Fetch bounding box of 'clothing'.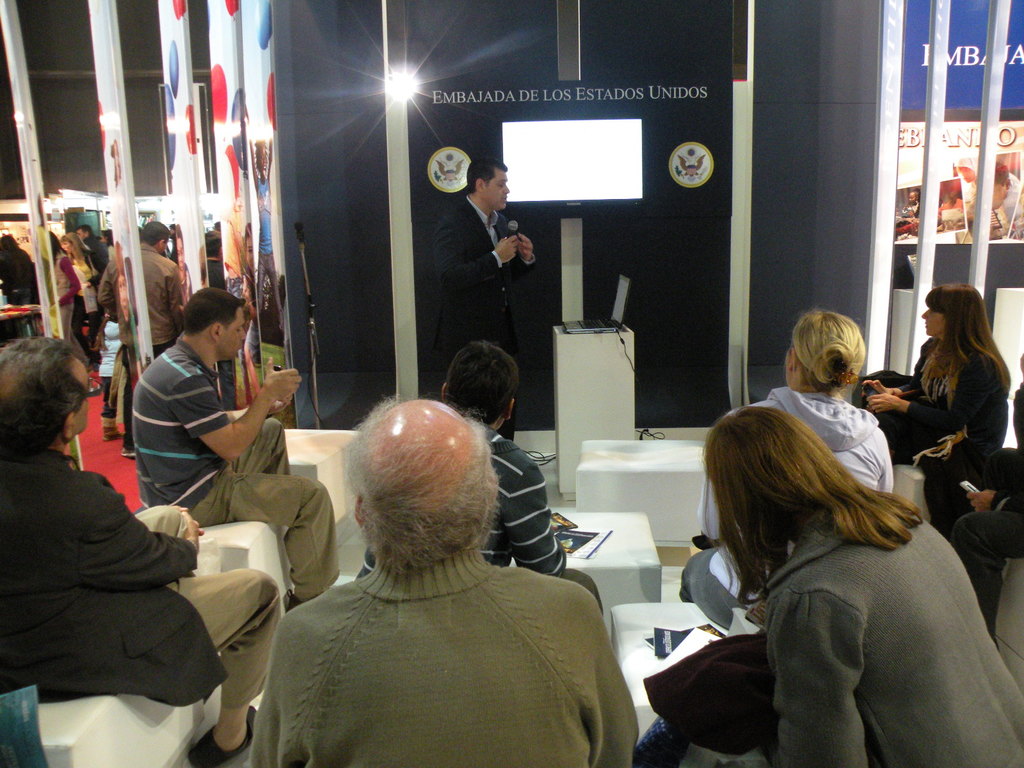
Bbox: x1=433, y1=217, x2=515, y2=392.
